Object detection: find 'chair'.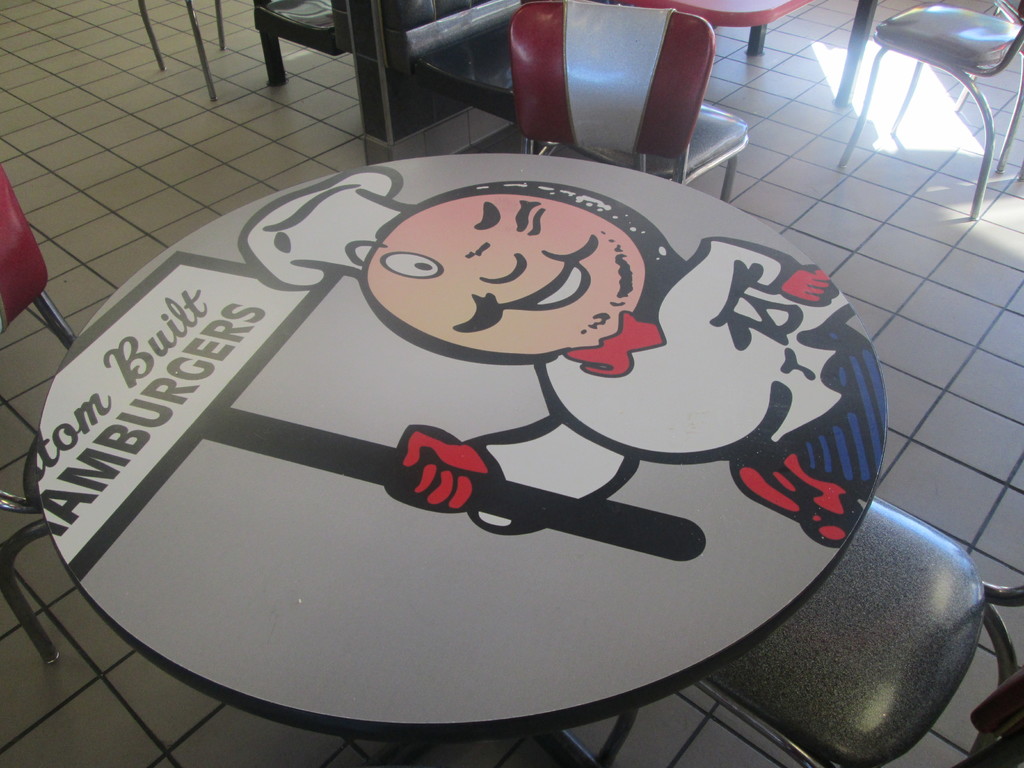
(513,2,742,173).
